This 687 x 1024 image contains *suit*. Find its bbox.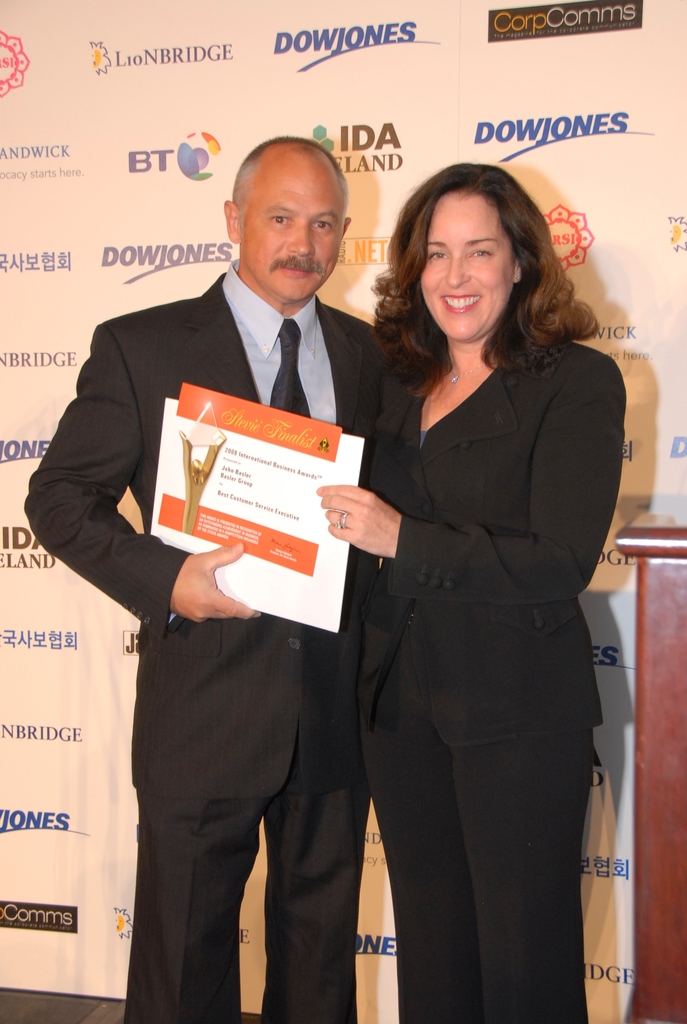
<bbox>353, 321, 631, 1023</bbox>.
